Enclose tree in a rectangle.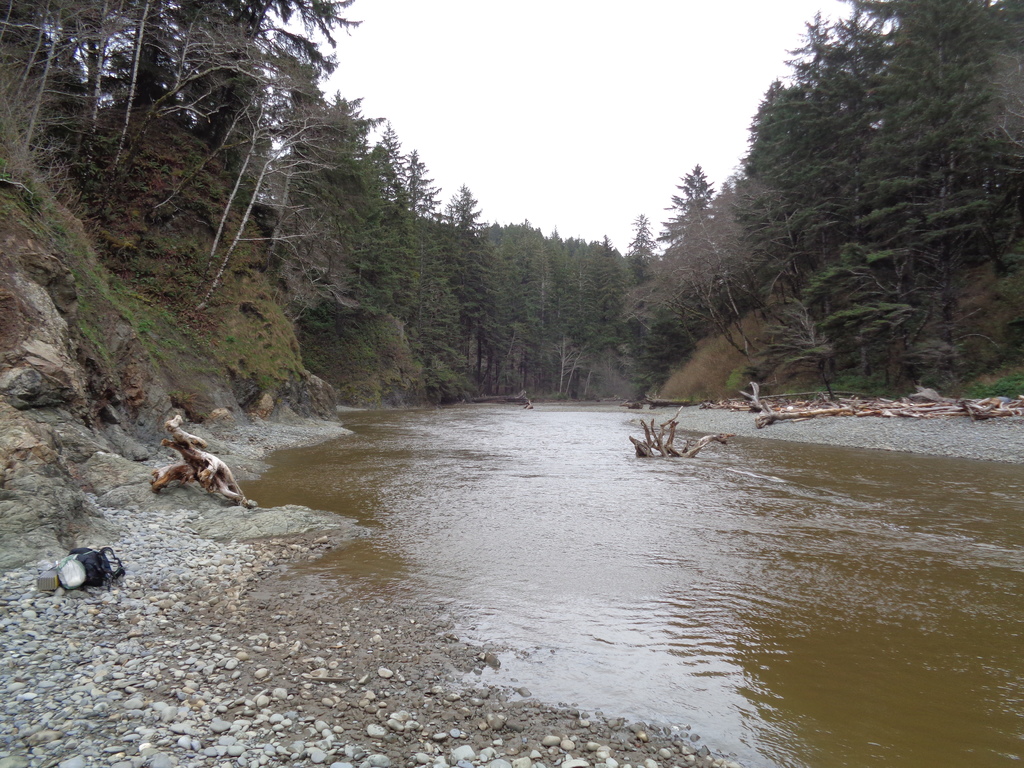
rect(742, 74, 816, 280).
